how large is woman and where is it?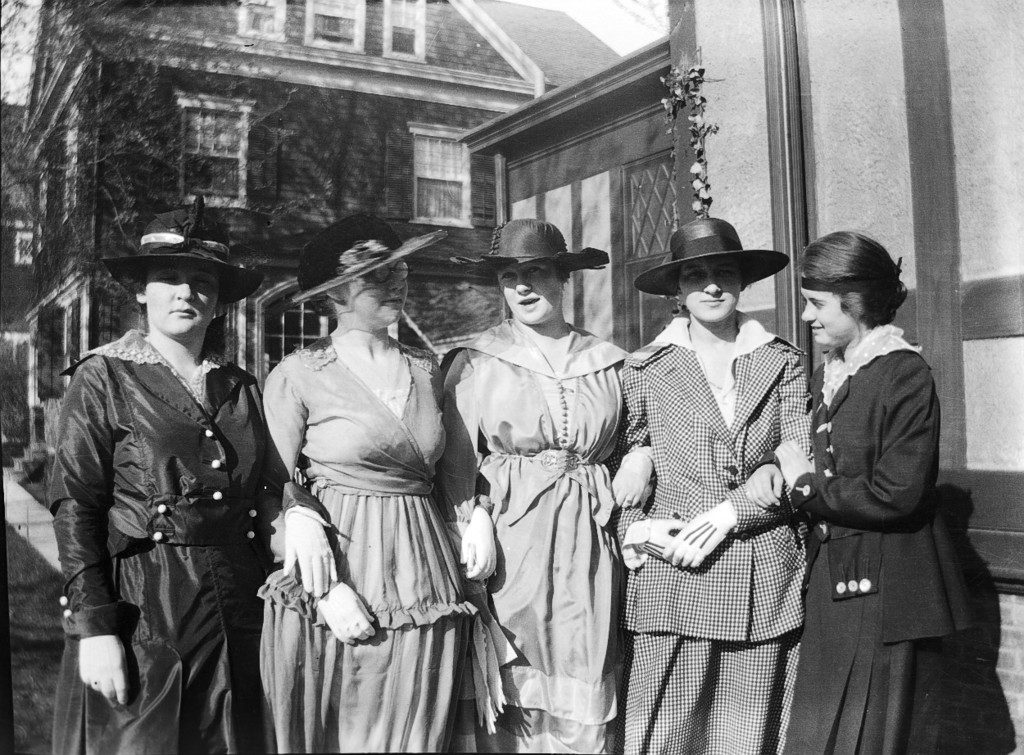
Bounding box: (left=254, top=211, right=493, bottom=754).
